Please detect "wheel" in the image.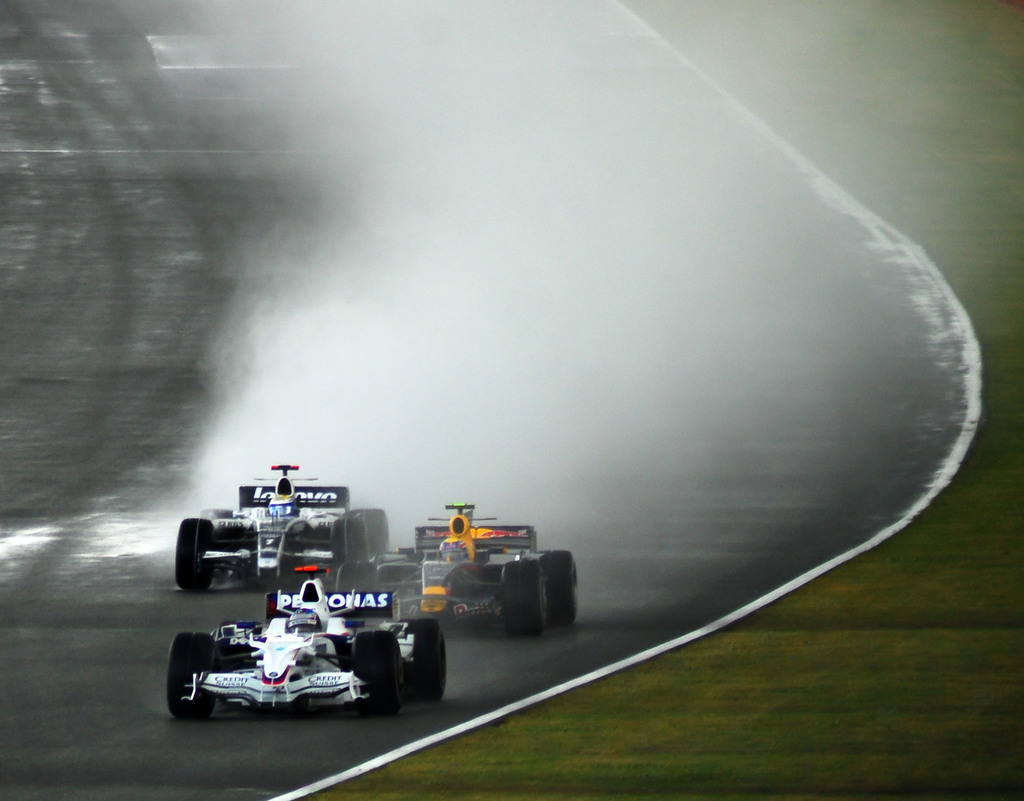
x1=332 y1=510 x2=367 y2=567.
